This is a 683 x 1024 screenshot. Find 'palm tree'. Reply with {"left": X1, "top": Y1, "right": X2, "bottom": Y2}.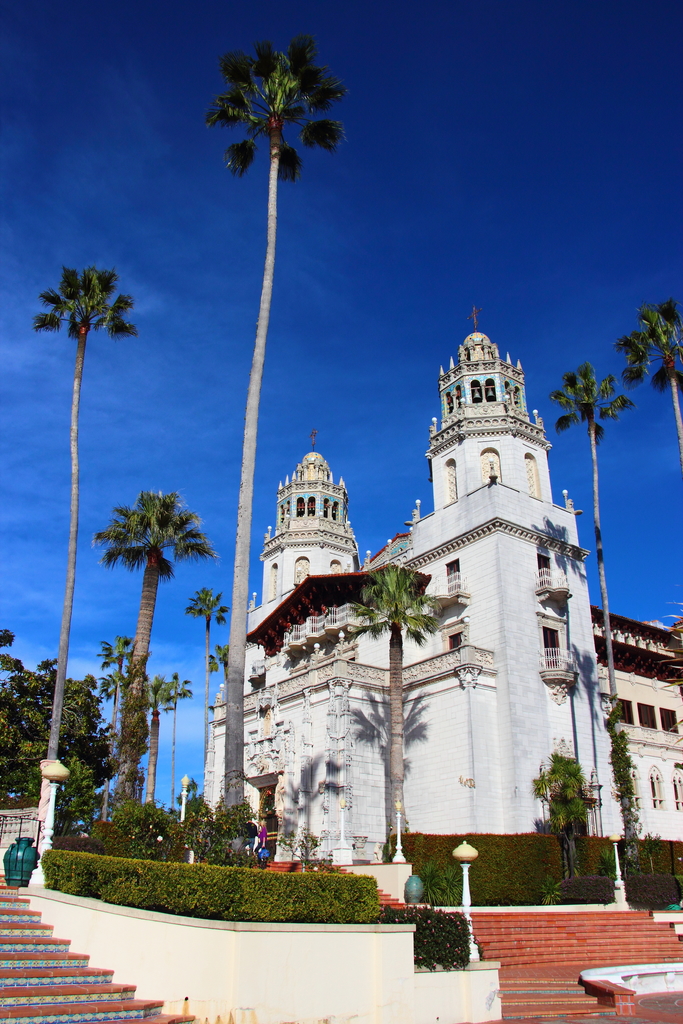
{"left": 205, "top": 42, "right": 327, "bottom": 846}.
